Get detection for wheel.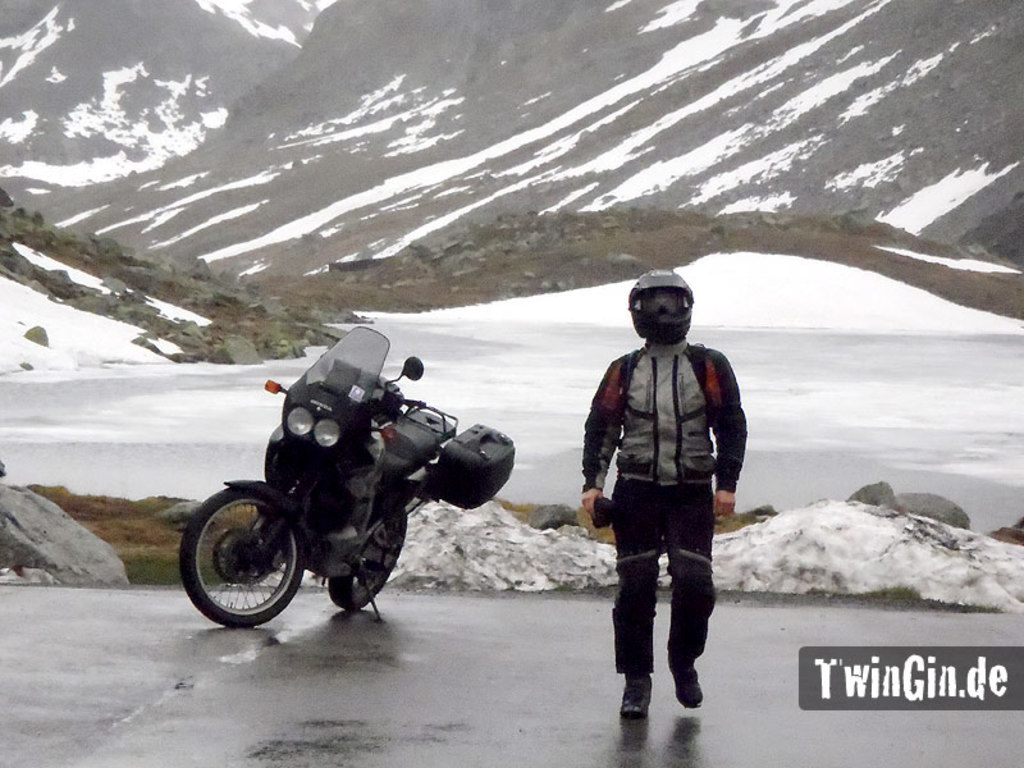
Detection: BBox(325, 522, 399, 611).
